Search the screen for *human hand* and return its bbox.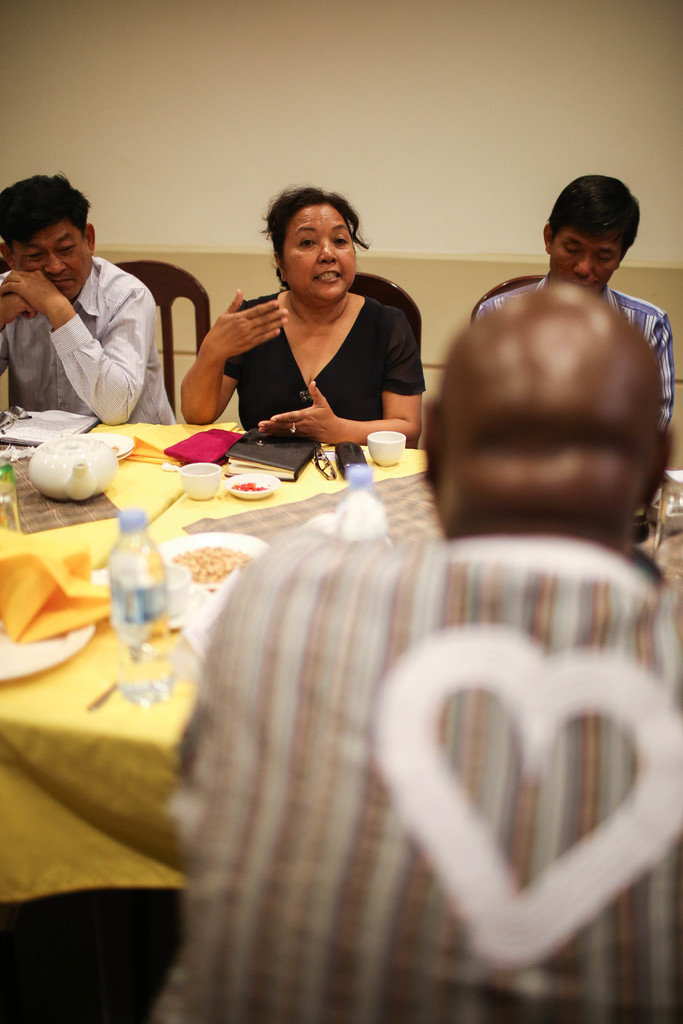
Found: 0,297,37,330.
